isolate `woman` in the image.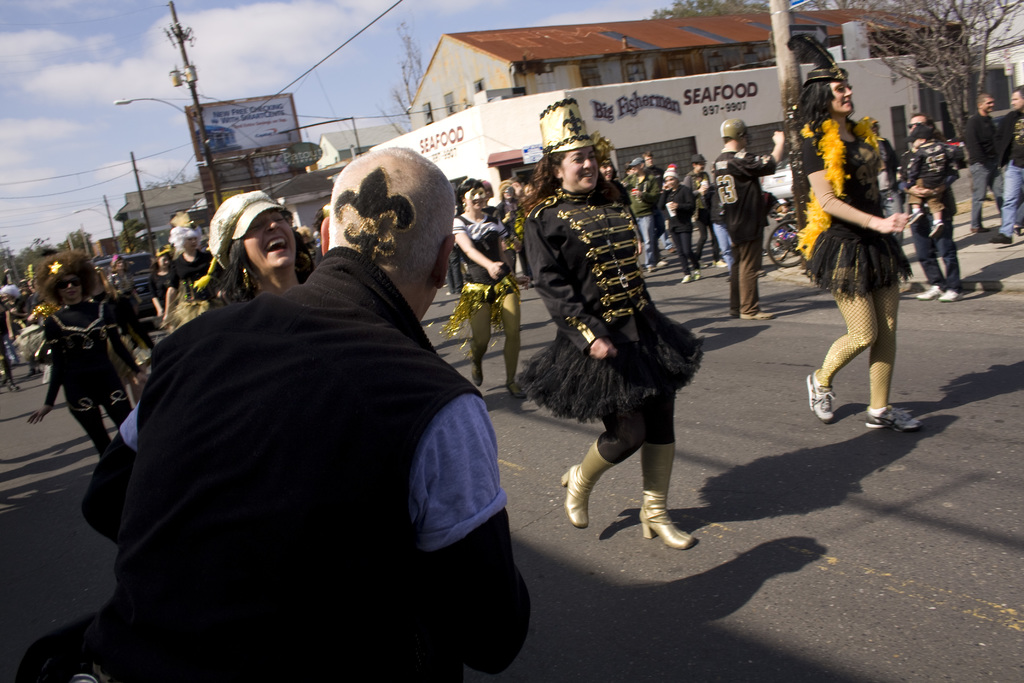
Isolated region: bbox=(653, 160, 705, 285).
